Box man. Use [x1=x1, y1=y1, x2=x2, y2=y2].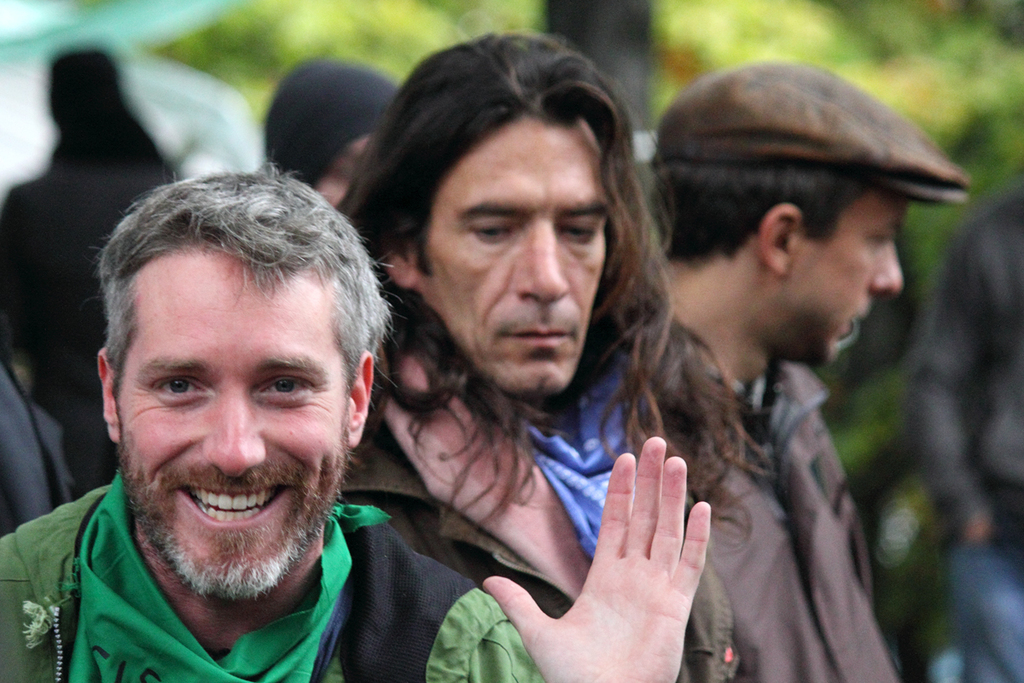
[x1=0, y1=144, x2=711, y2=682].
